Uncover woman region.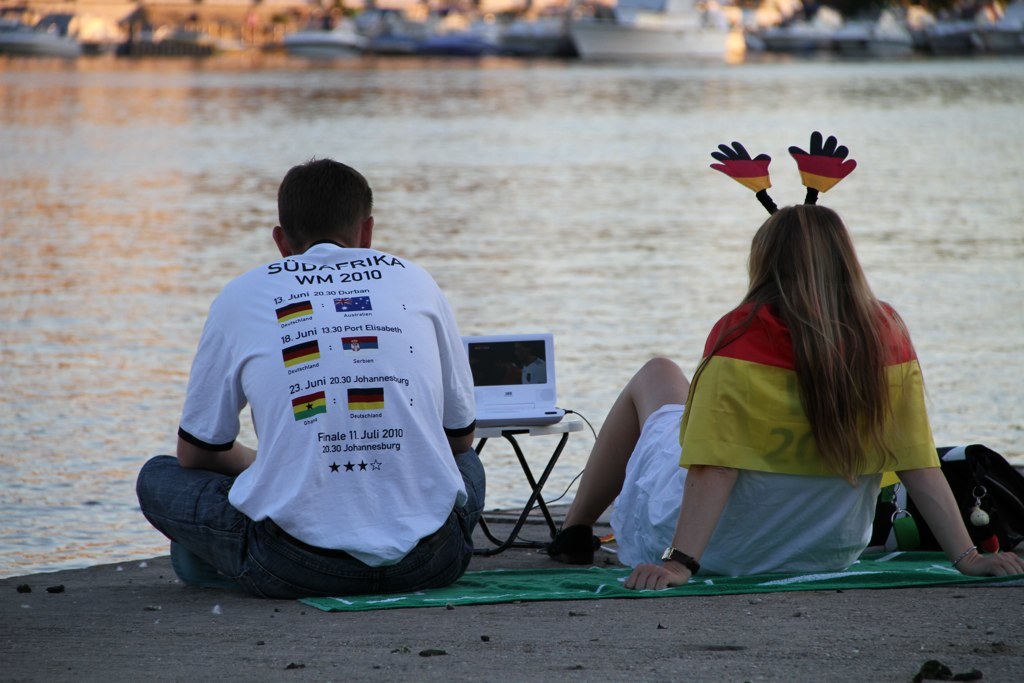
Uncovered: (548, 202, 1023, 593).
